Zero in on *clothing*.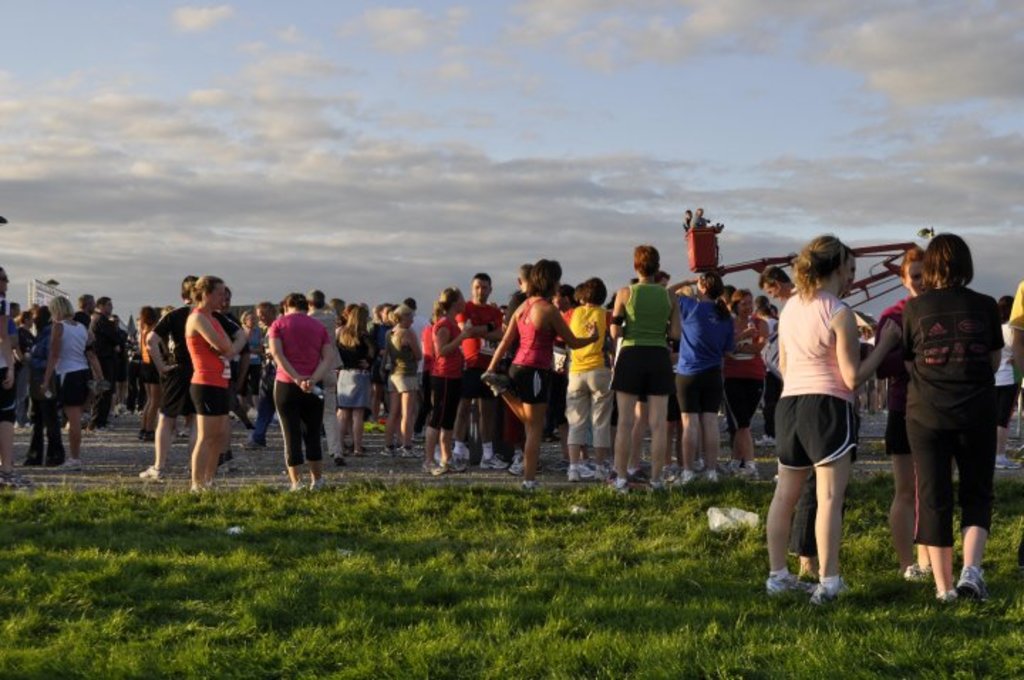
Zeroed in: x1=311 y1=310 x2=346 y2=458.
